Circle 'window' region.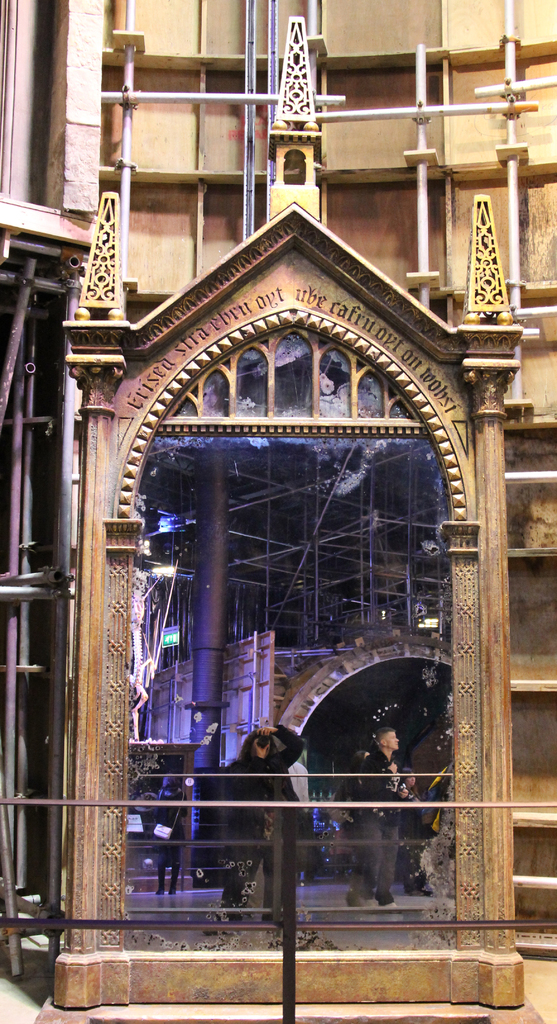
Region: <box>126,309,459,944</box>.
